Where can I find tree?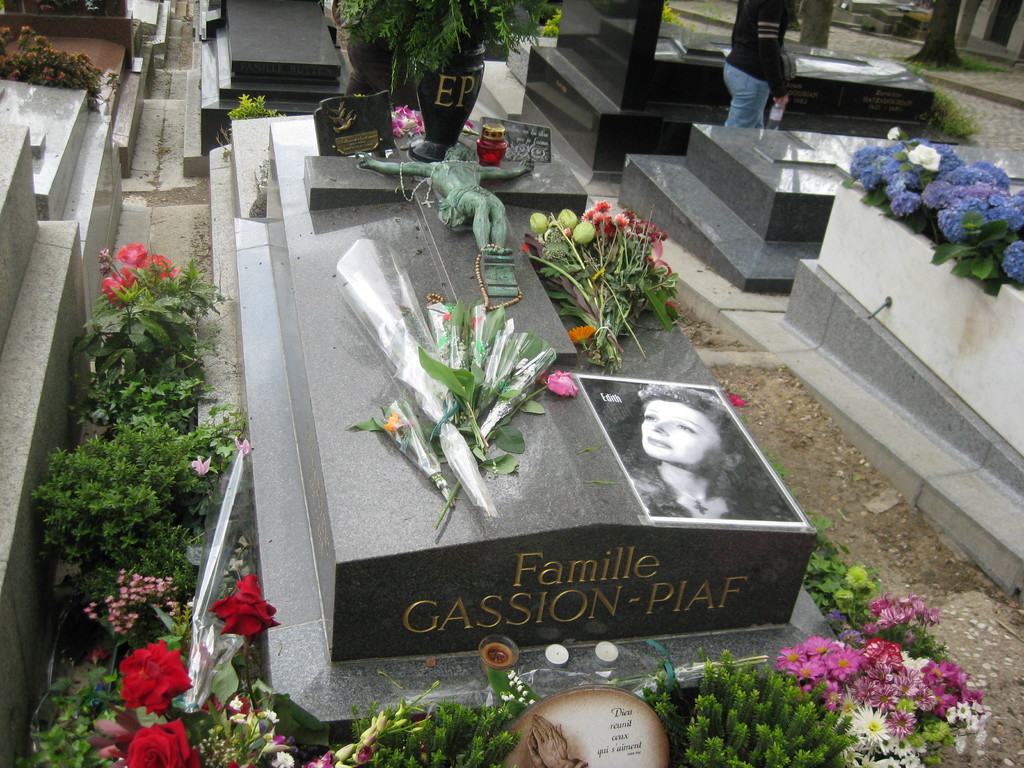
You can find it at 906/0/975/77.
